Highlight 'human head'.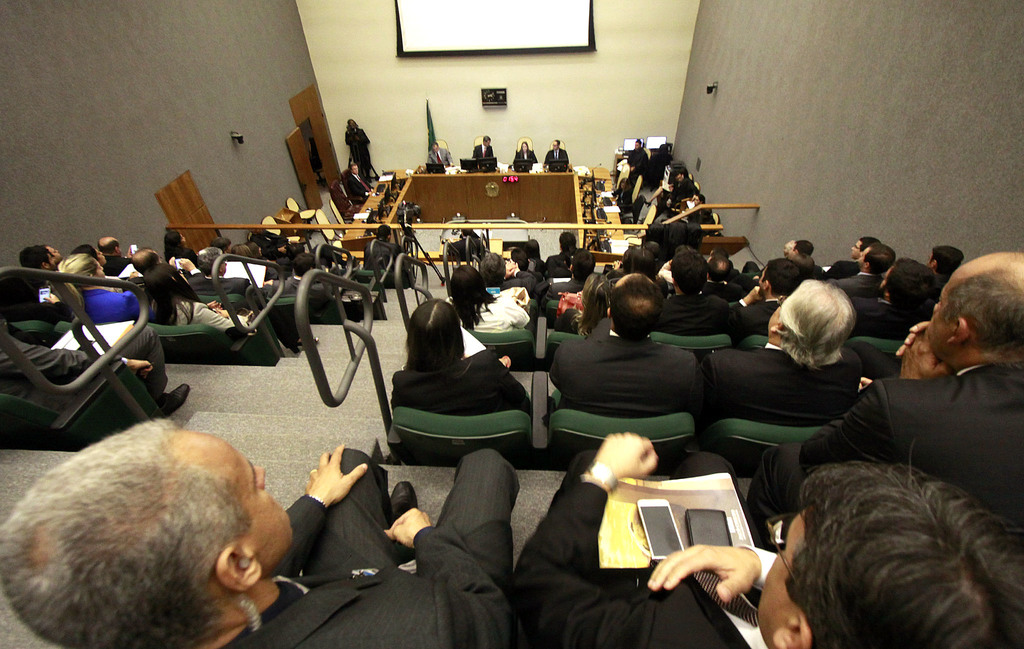
Highlighted region: detection(129, 248, 164, 275).
